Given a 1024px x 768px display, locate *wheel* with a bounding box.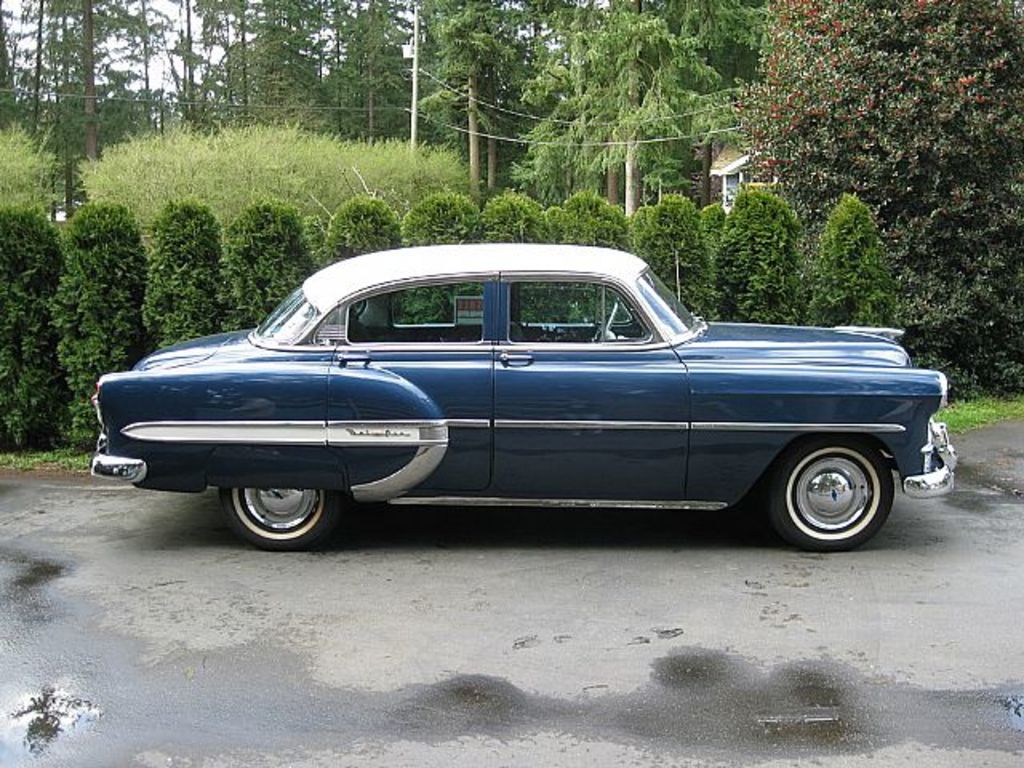
Located: box(590, 302, 619, 342).
